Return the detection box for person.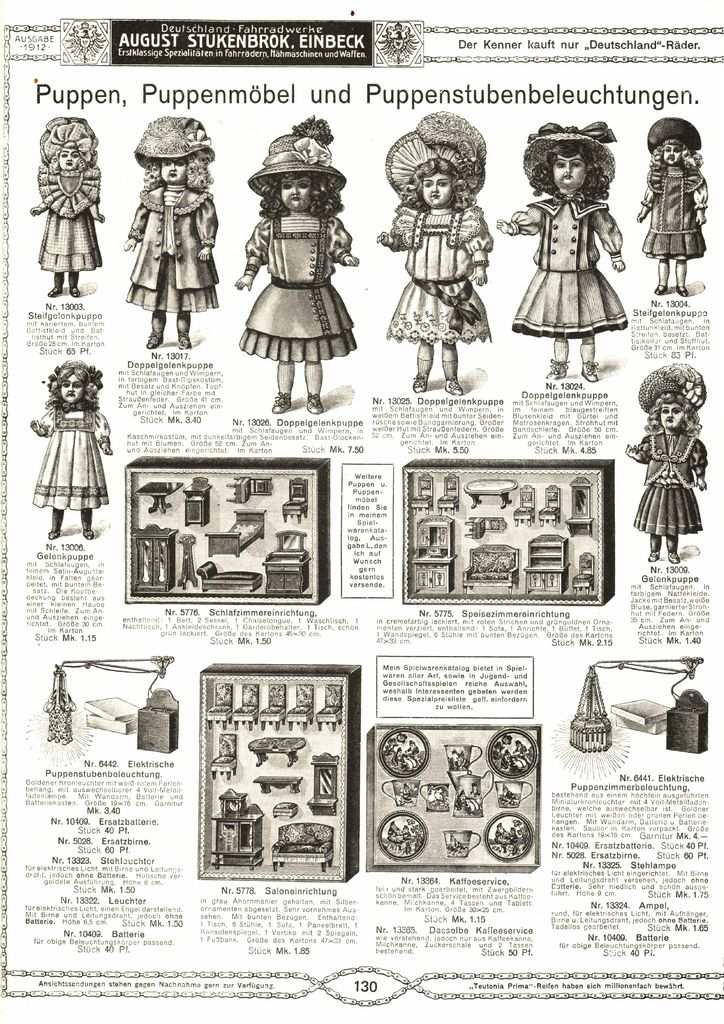
crop(643, 120, 706, 299).
